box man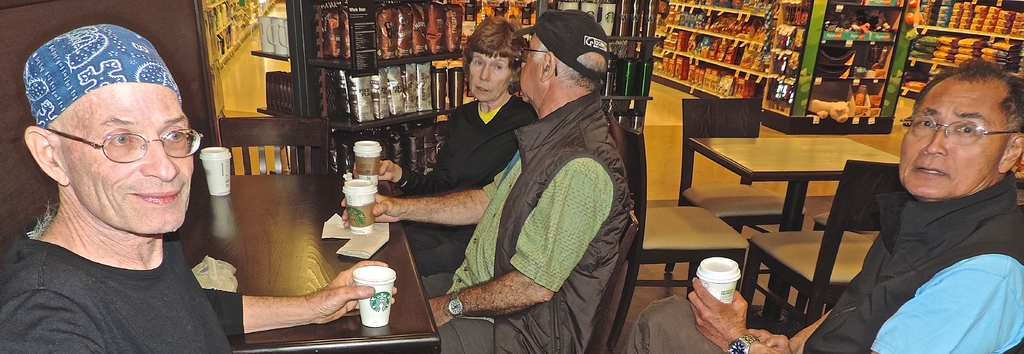
621,59,1023,353
